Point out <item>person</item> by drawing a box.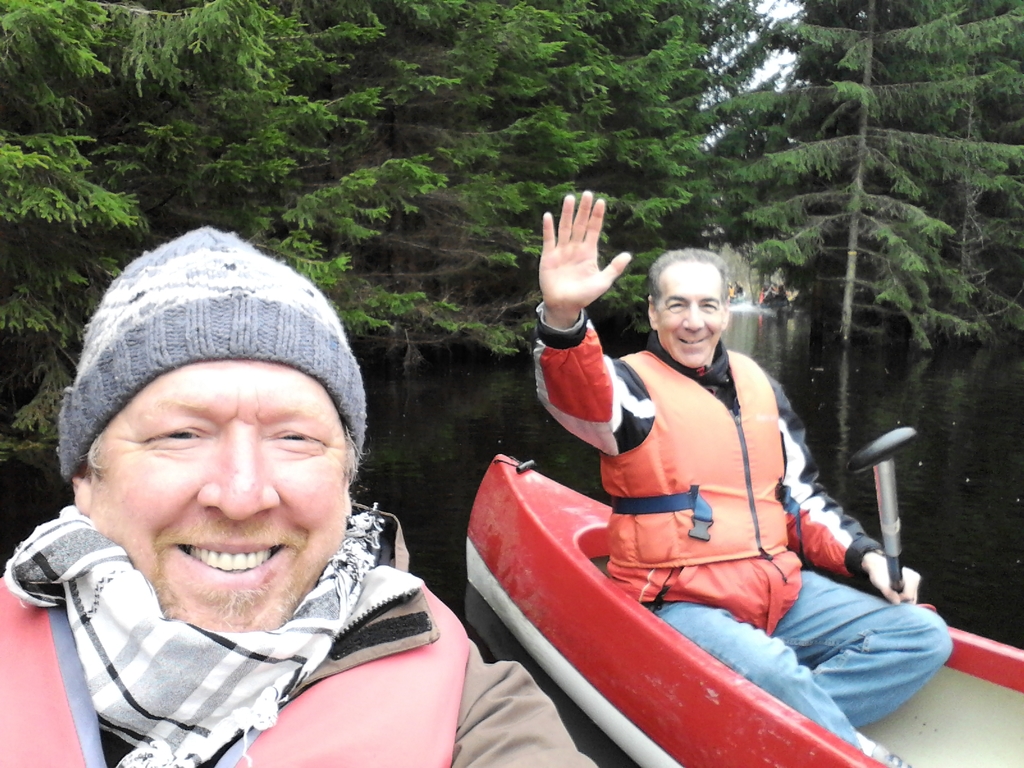
left=535, top=187, right=954, bottom=767.
